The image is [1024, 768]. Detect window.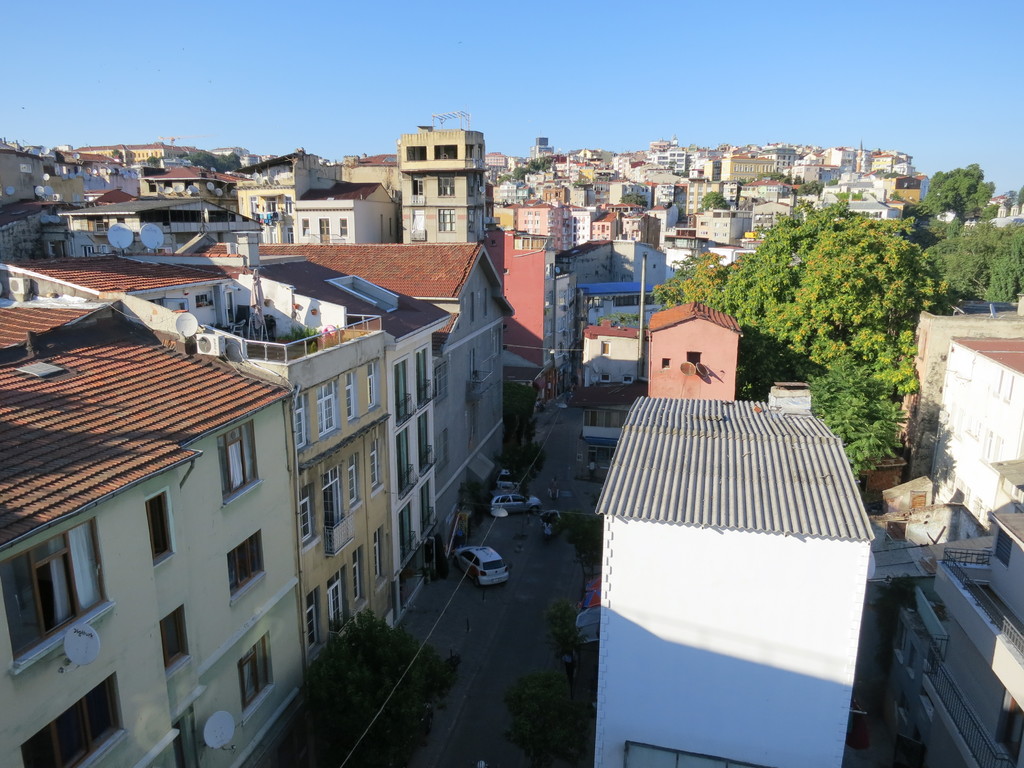
Detection: [237, 630, 275, 712].
